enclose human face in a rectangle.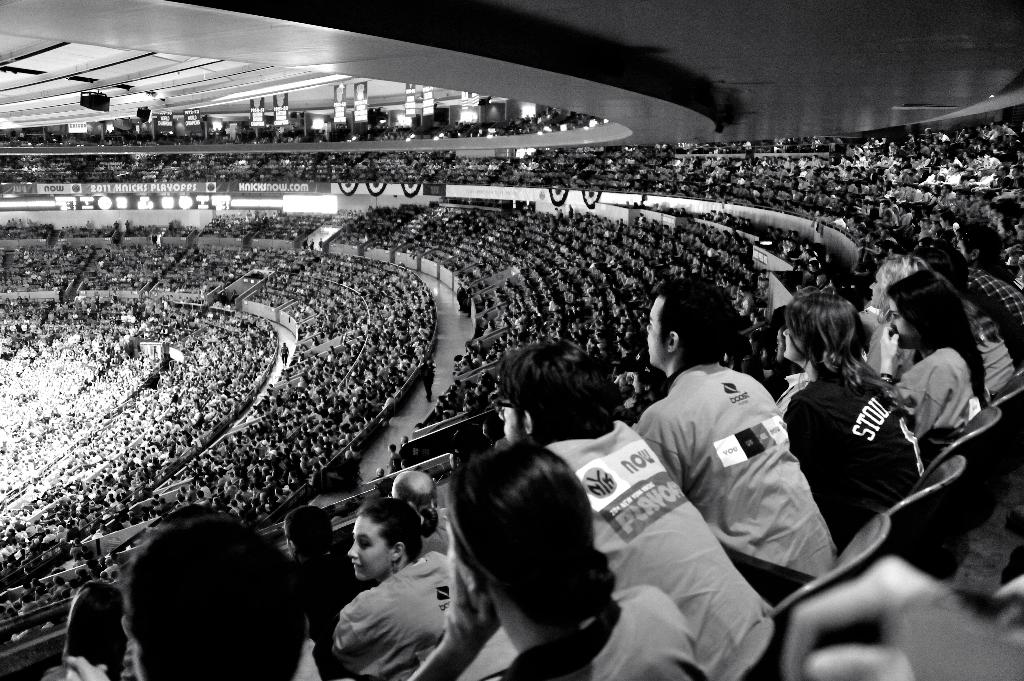
(643, 294, 667, 364).
